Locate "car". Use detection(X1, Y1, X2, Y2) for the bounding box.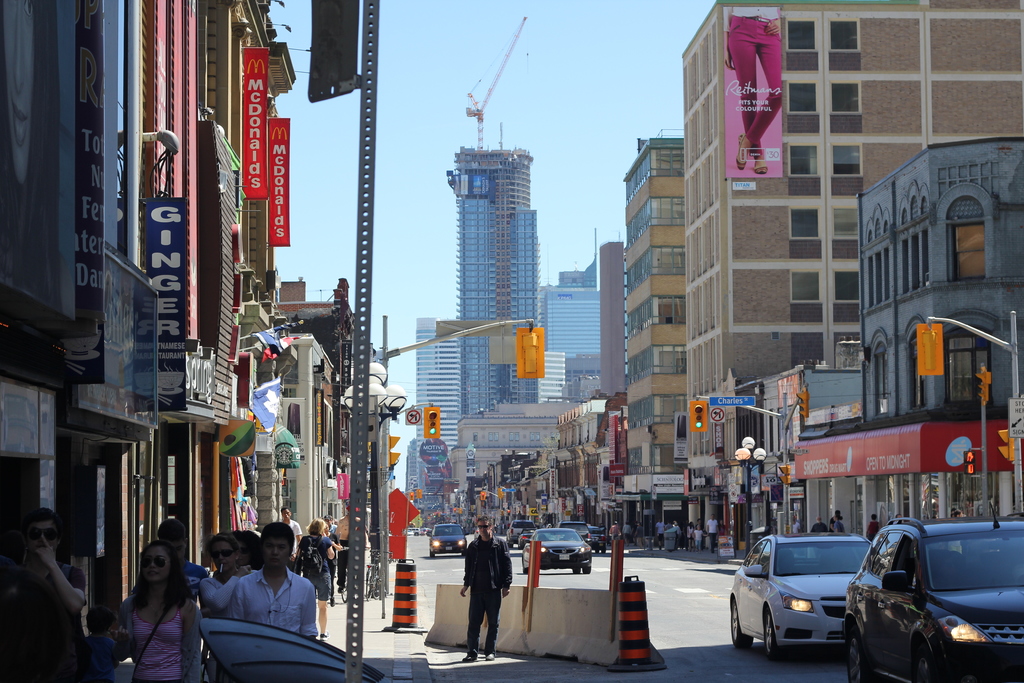
detection(519, 528, 595, 573).
